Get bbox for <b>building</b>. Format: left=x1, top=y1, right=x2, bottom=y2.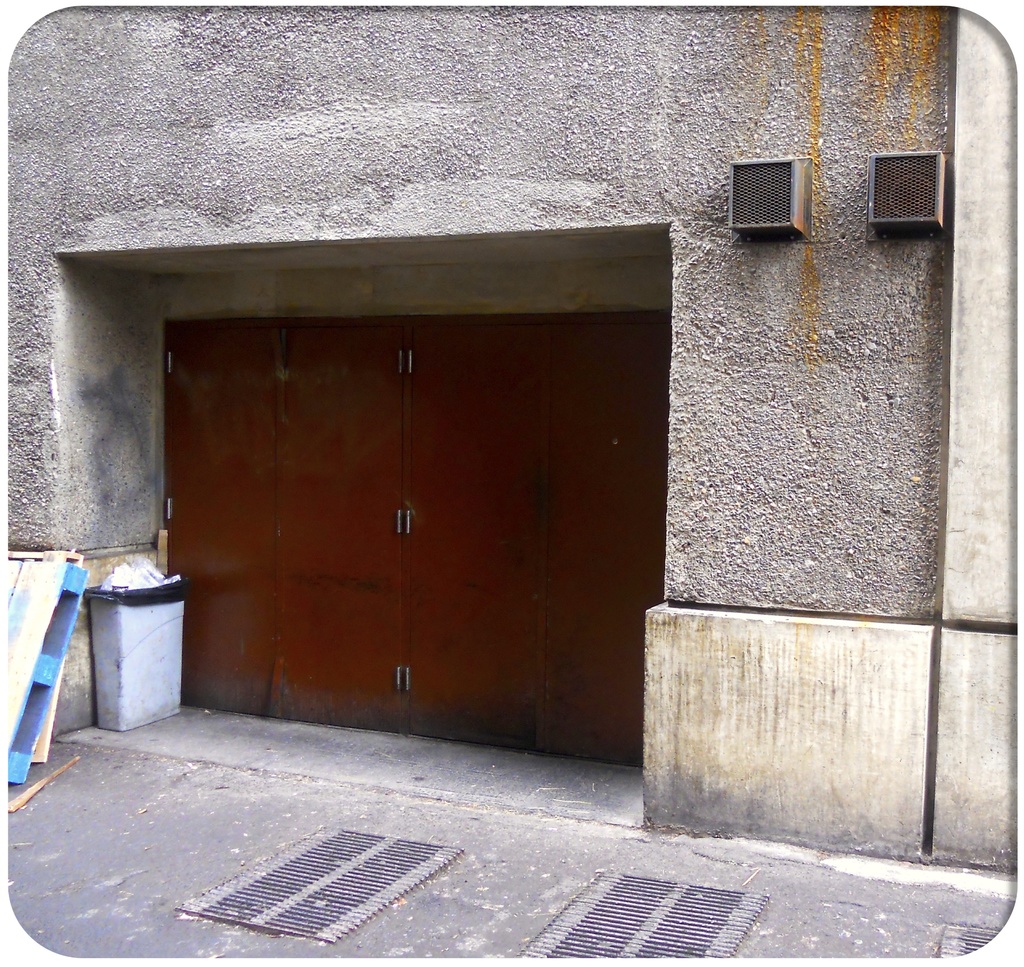
left=5, top=4, right=1019, bottom=874.
